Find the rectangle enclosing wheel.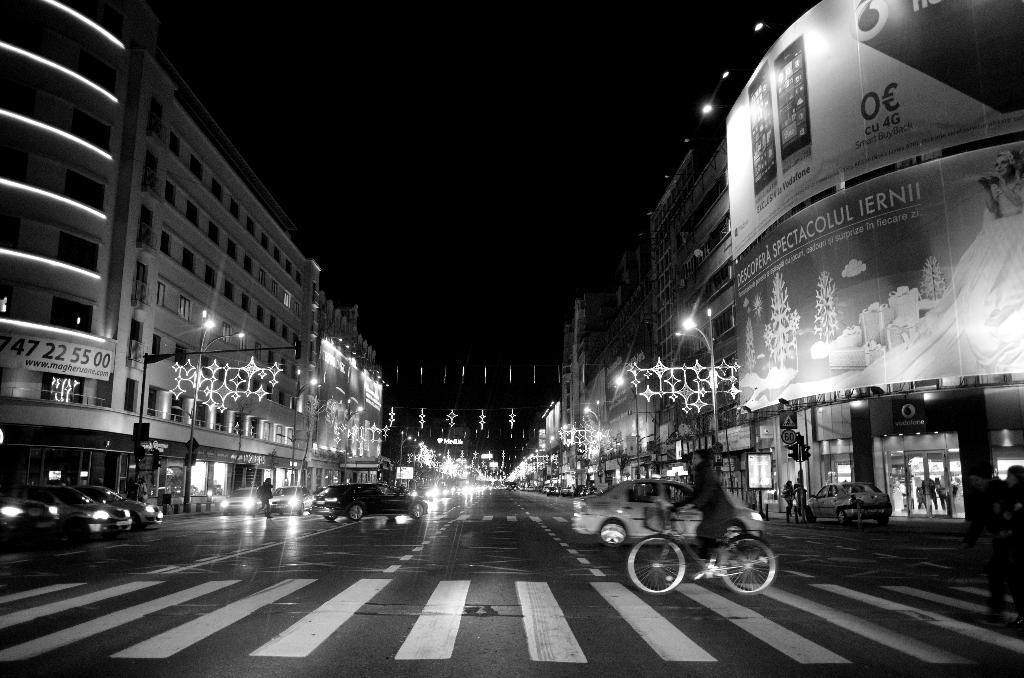
rect(722, 536, 779, 593).
